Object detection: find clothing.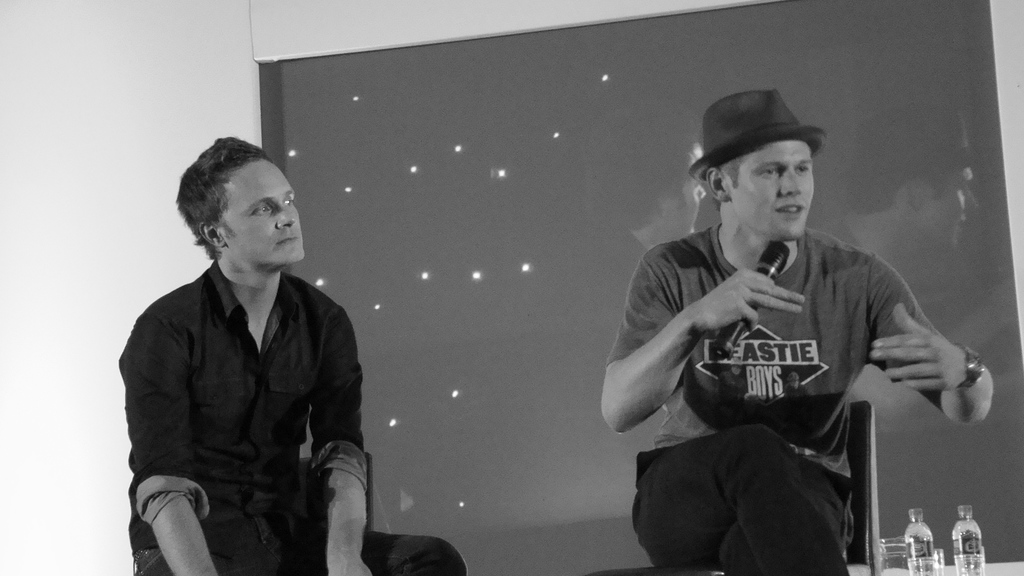
x1=607, y1=225, x2=936, y2=575.
